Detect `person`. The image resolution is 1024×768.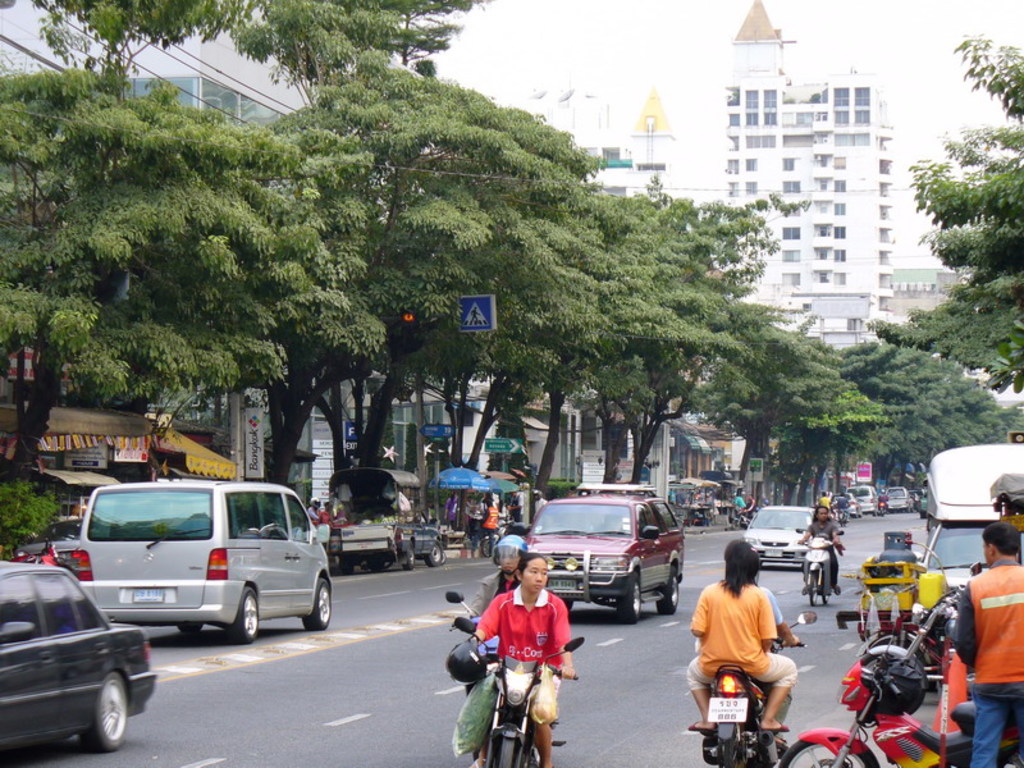
x1=744 y1=493 x2=756 y2=515.
